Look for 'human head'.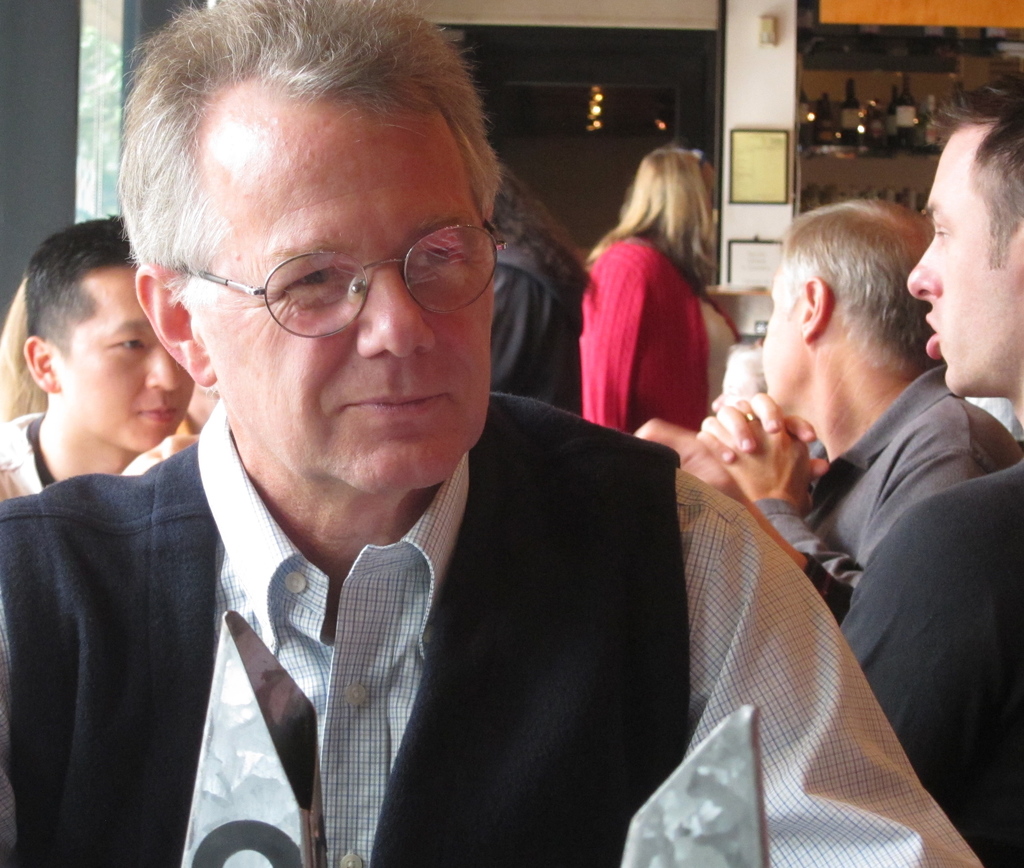
Found: bbox=(113, 0, 503, 499).
